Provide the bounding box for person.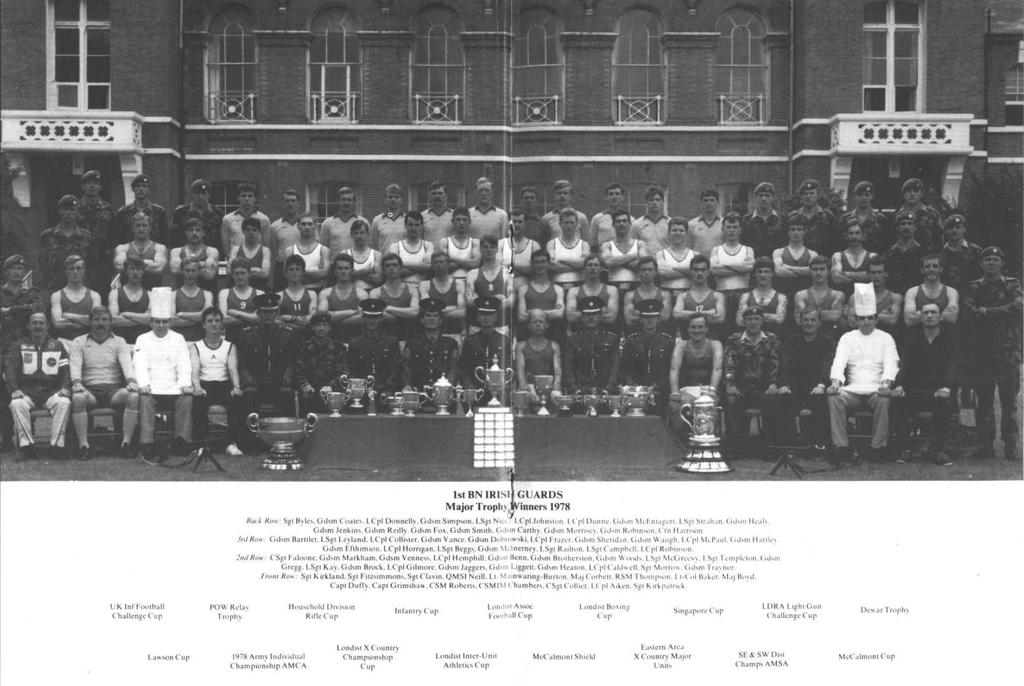
l=294, t=302, r=348, b=414.
